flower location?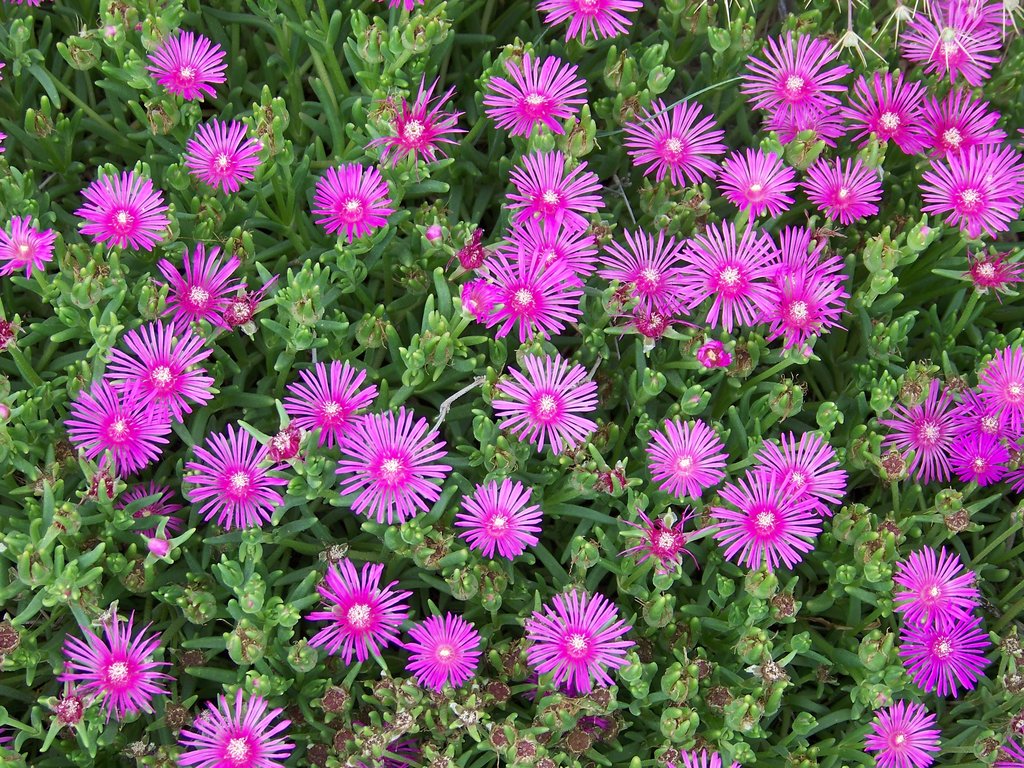
region(682, 749, 741, 767)
